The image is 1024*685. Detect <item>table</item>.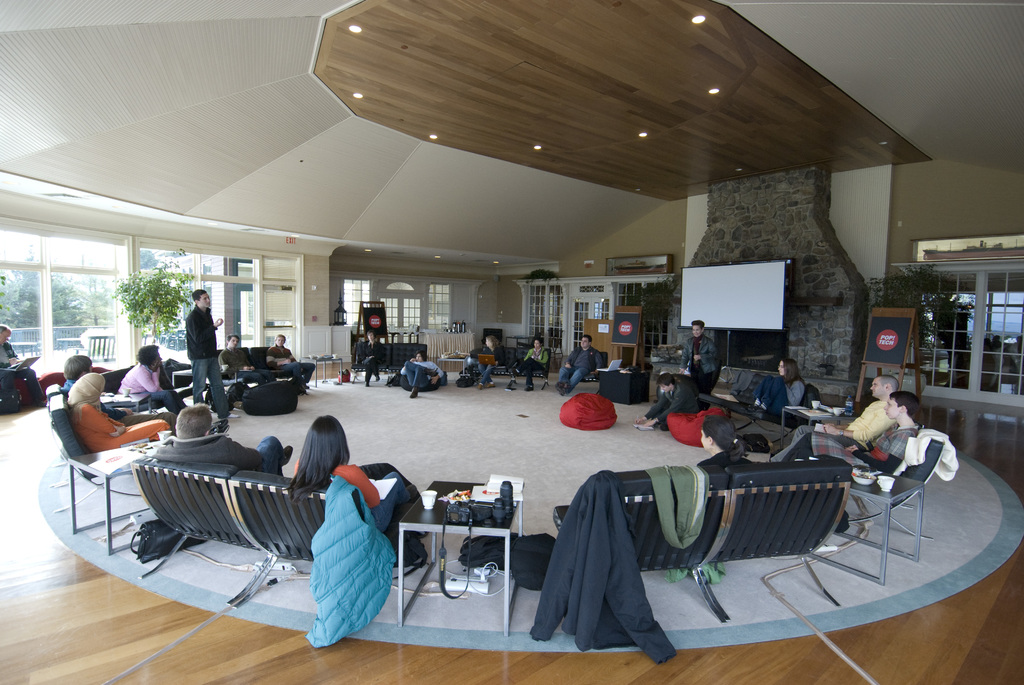
Detection: <box>436,352,468,384</box>.
